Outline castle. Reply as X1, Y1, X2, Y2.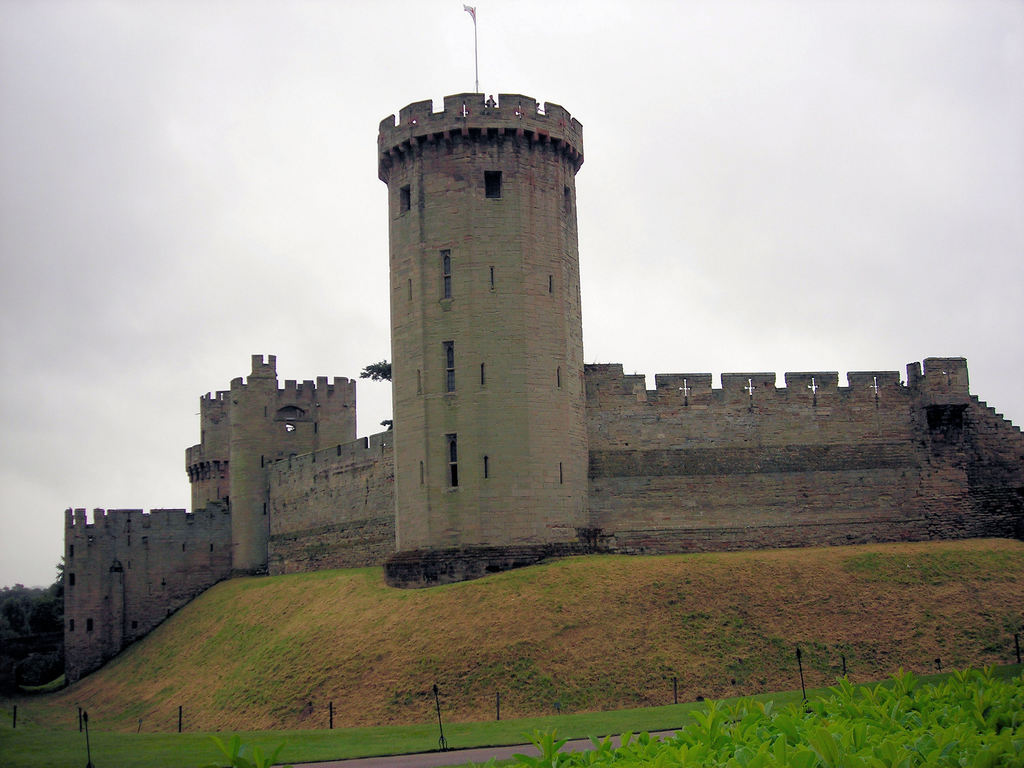
83, 60, 965, 646.
